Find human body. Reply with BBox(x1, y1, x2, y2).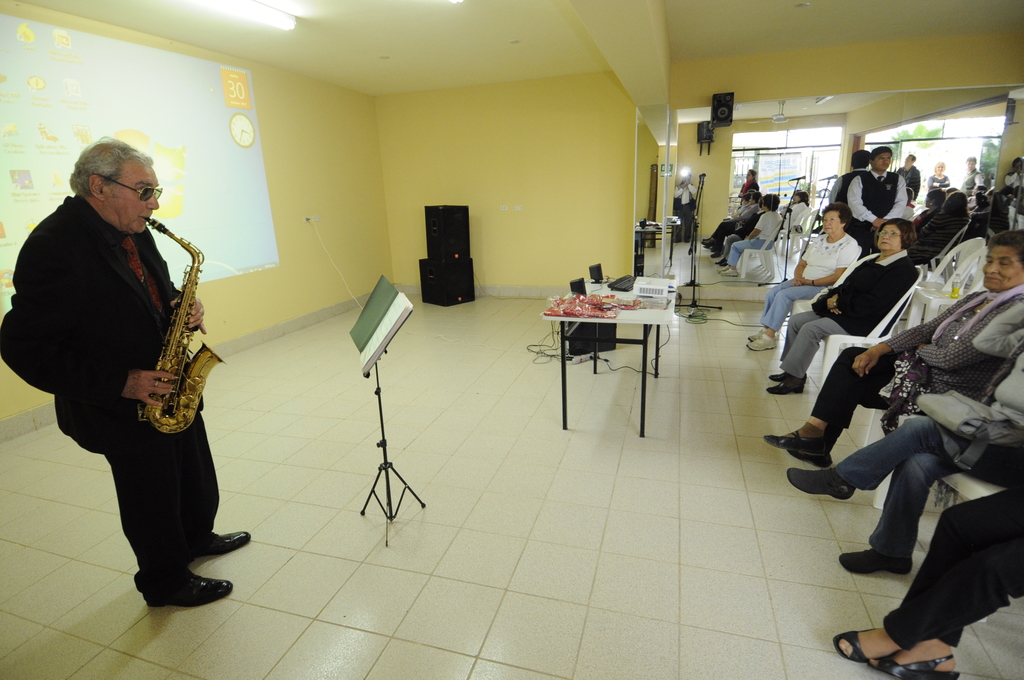
BBox(842, 145, 908, 254).
